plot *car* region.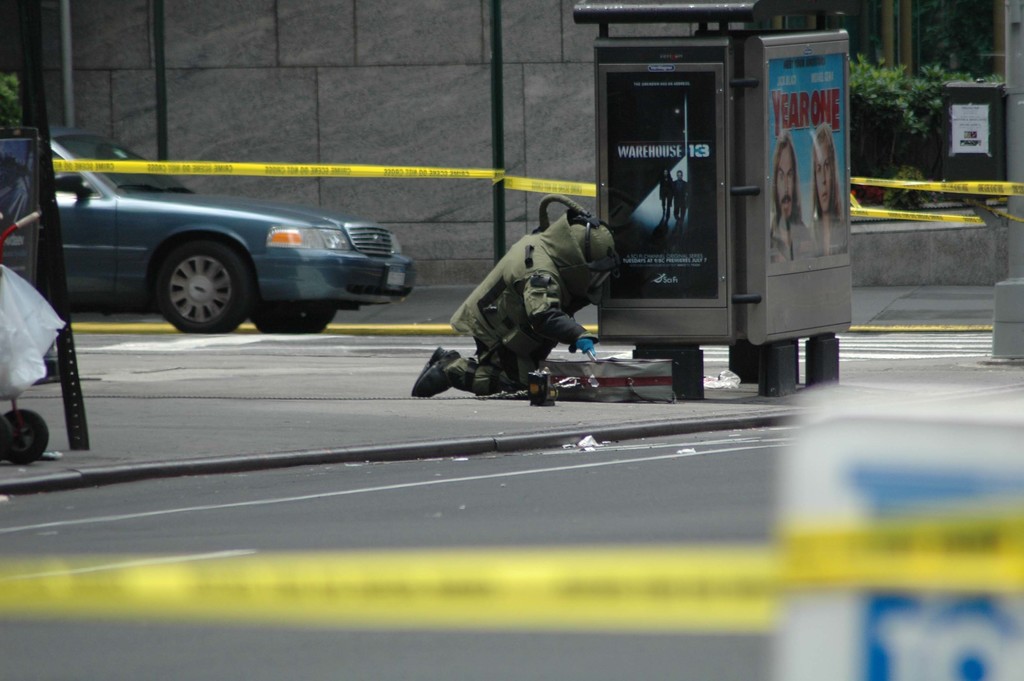
Plotted at l=0, t=120, r=414, b=339.
